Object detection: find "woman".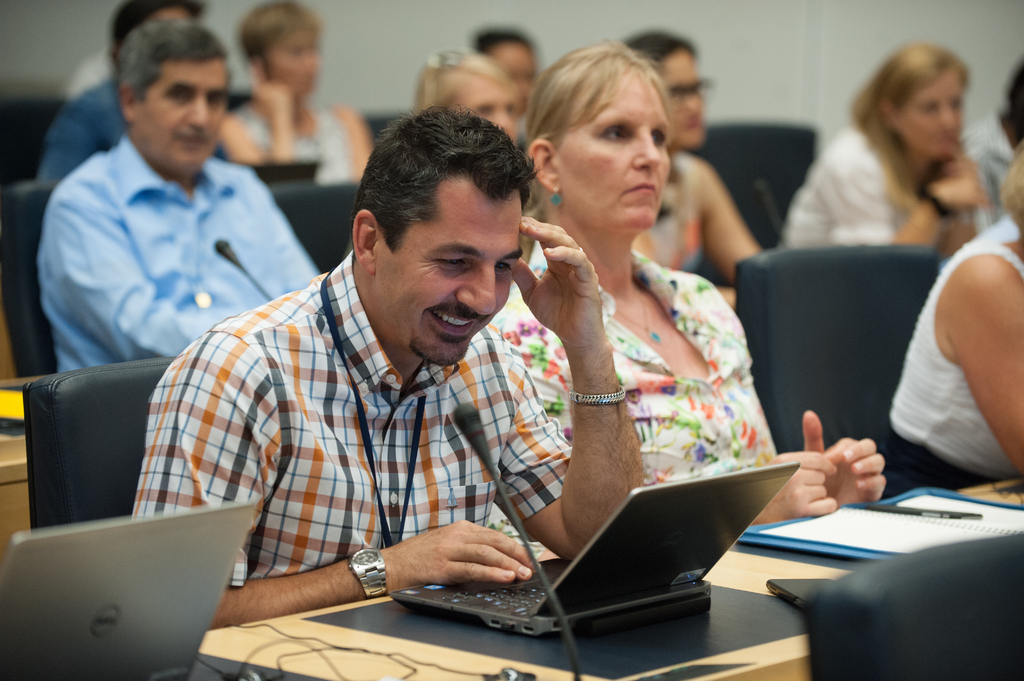
pyautogui.locateOnScreen(775, 41, 977, 255).
